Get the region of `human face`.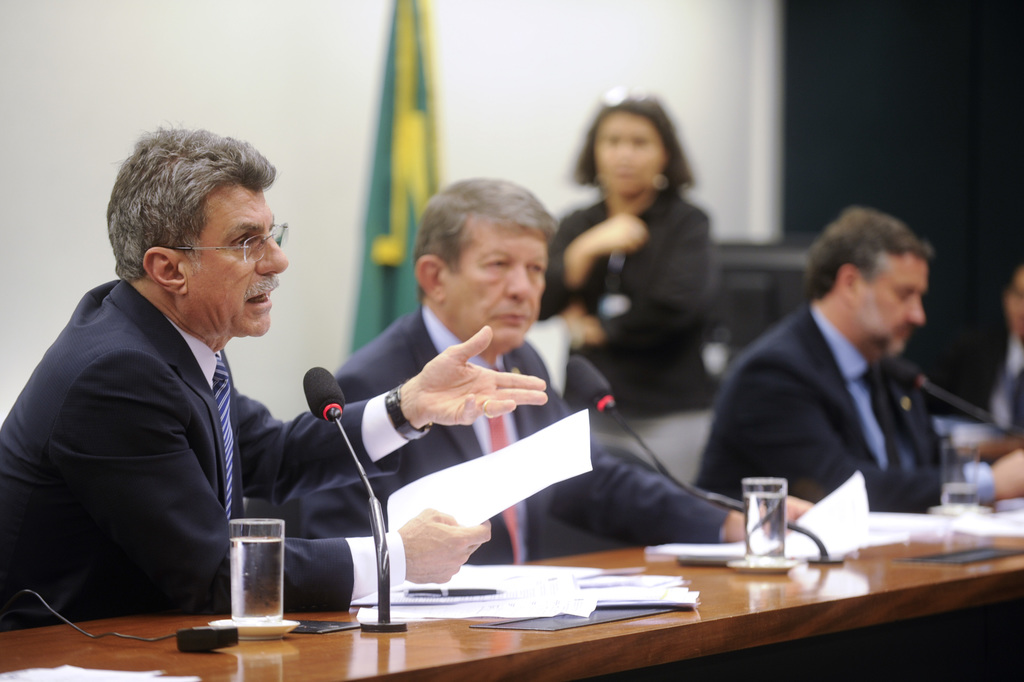
rect(181, 175, 289, 329).
